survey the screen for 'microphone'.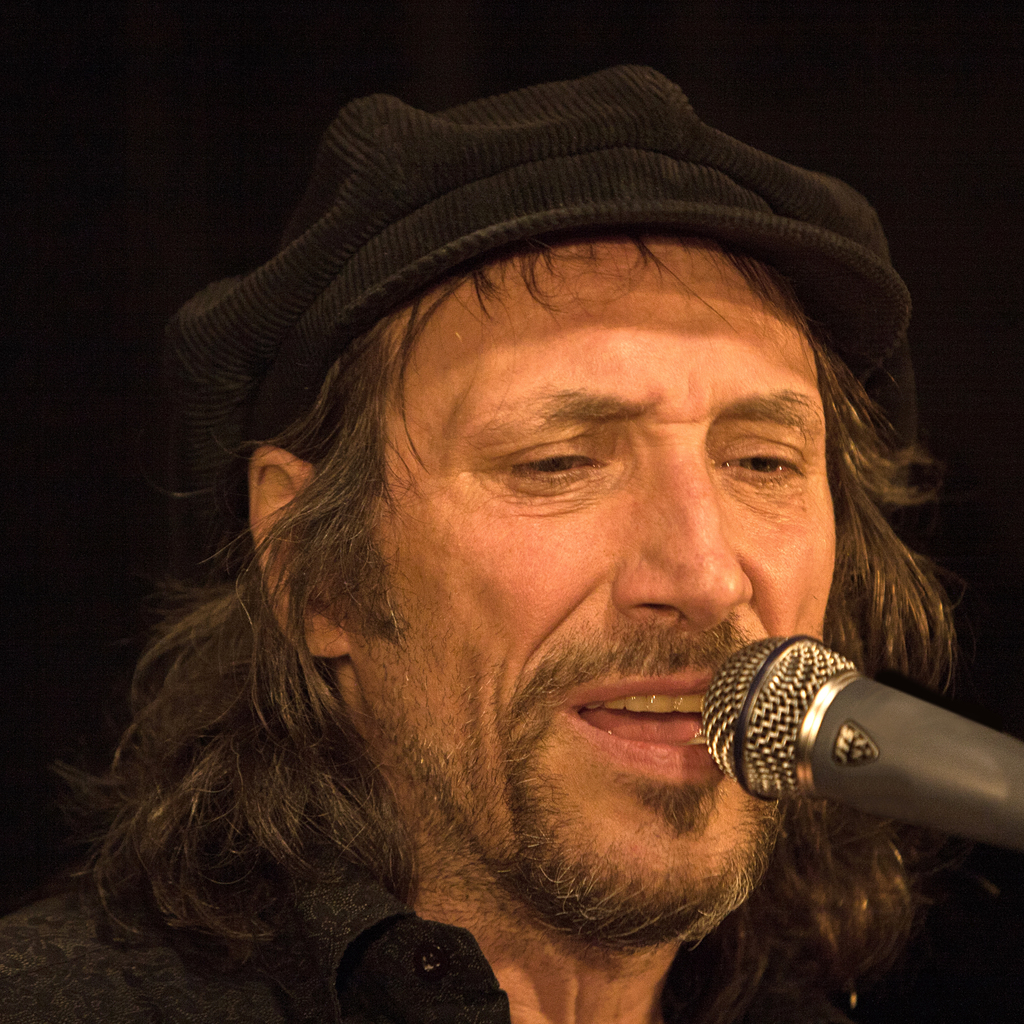
Survey found: 690, 627, 1023, 858.
